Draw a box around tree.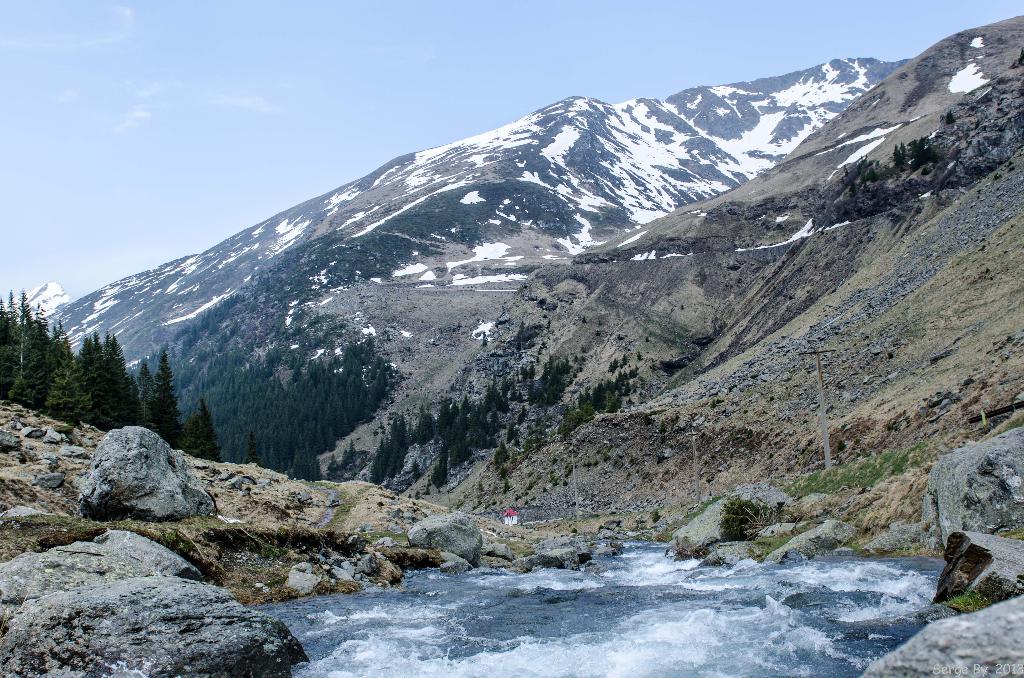
bbox(515, 319, 526, 336).
